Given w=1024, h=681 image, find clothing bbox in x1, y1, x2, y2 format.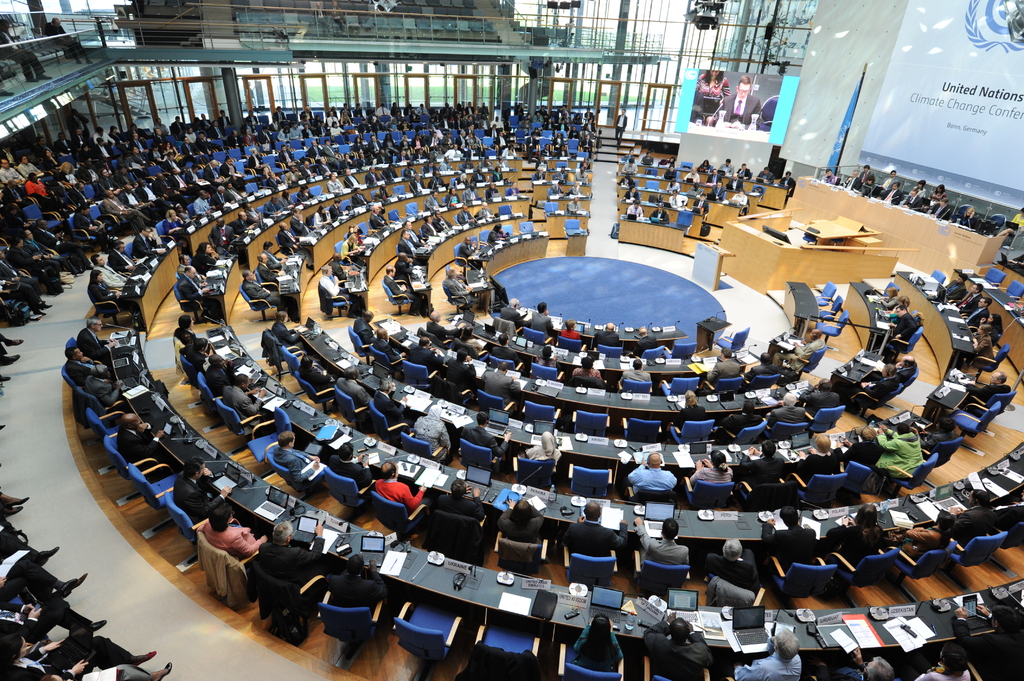
719, 91, 760, 127.
